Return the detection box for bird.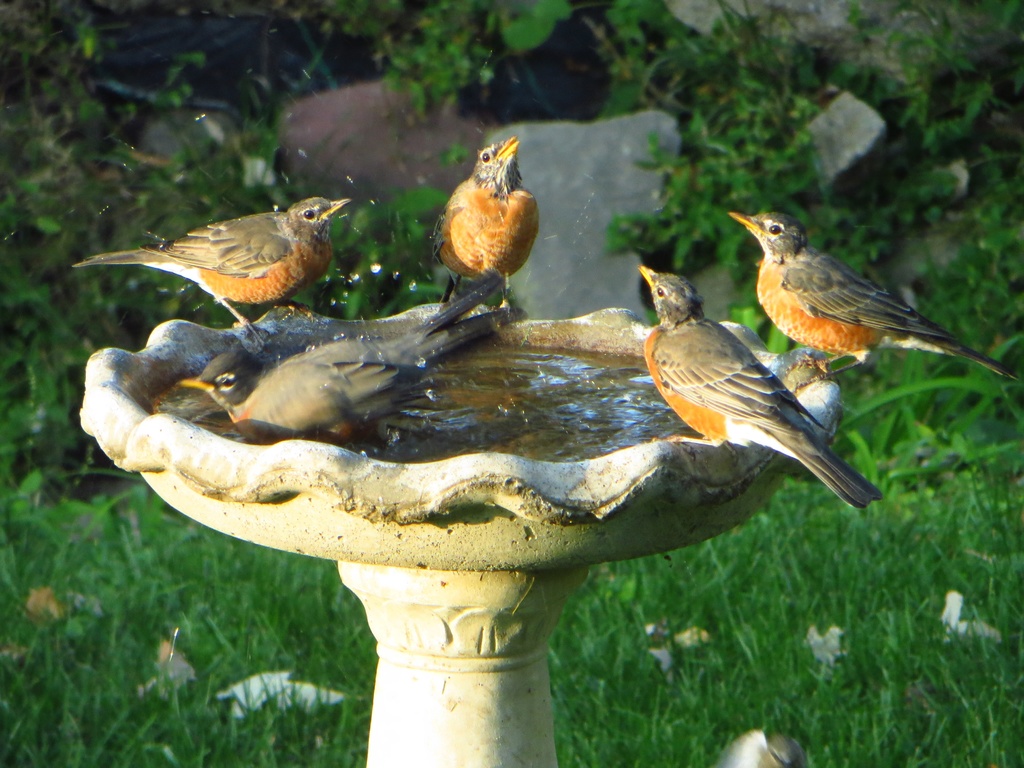
(716, 208, 1020, 392).
